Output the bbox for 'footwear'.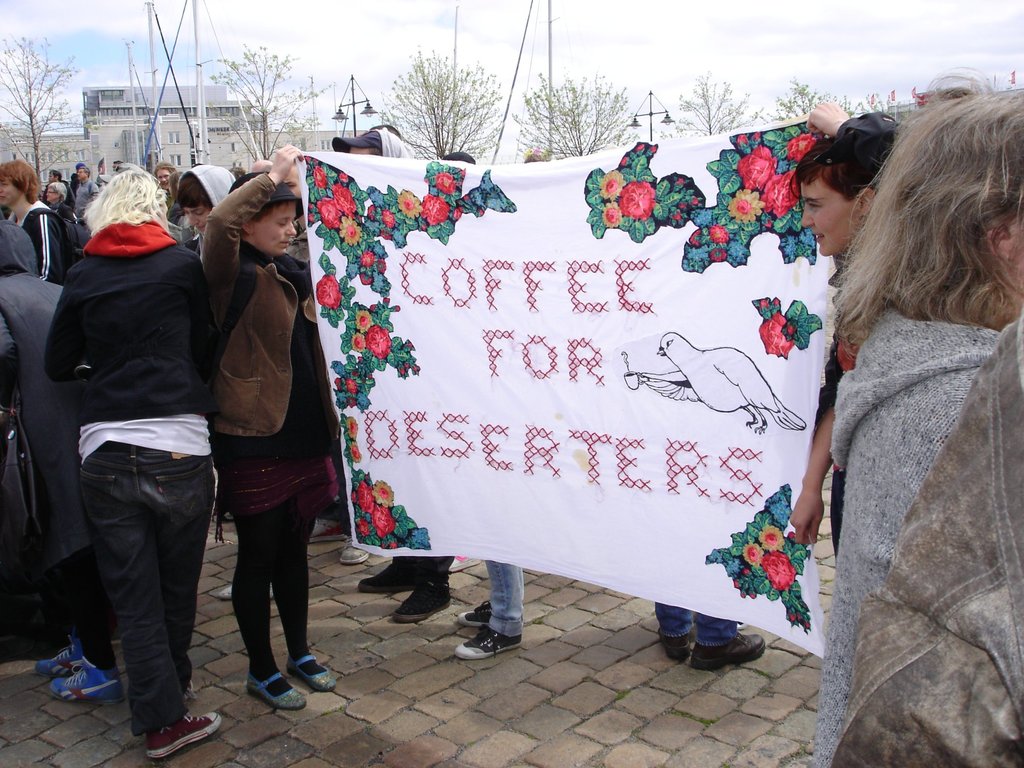
locate(659, 623, 694, 664).
